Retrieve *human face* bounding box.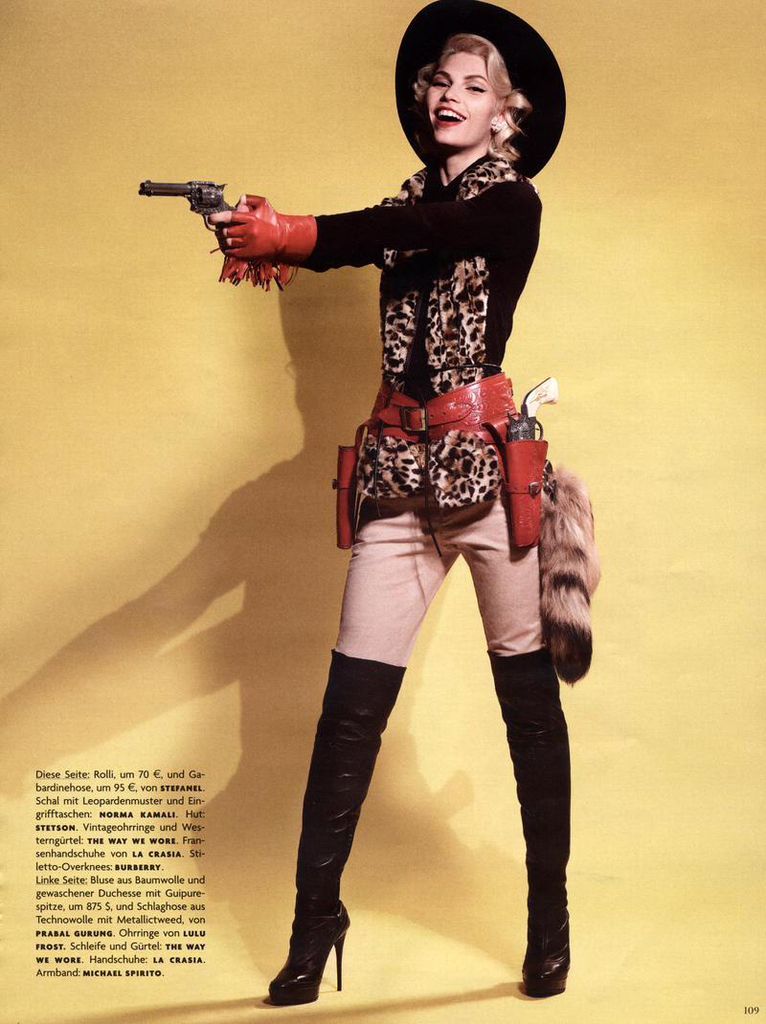
Bounding box: x1=427 y1=52 x2=487 y2=152.
